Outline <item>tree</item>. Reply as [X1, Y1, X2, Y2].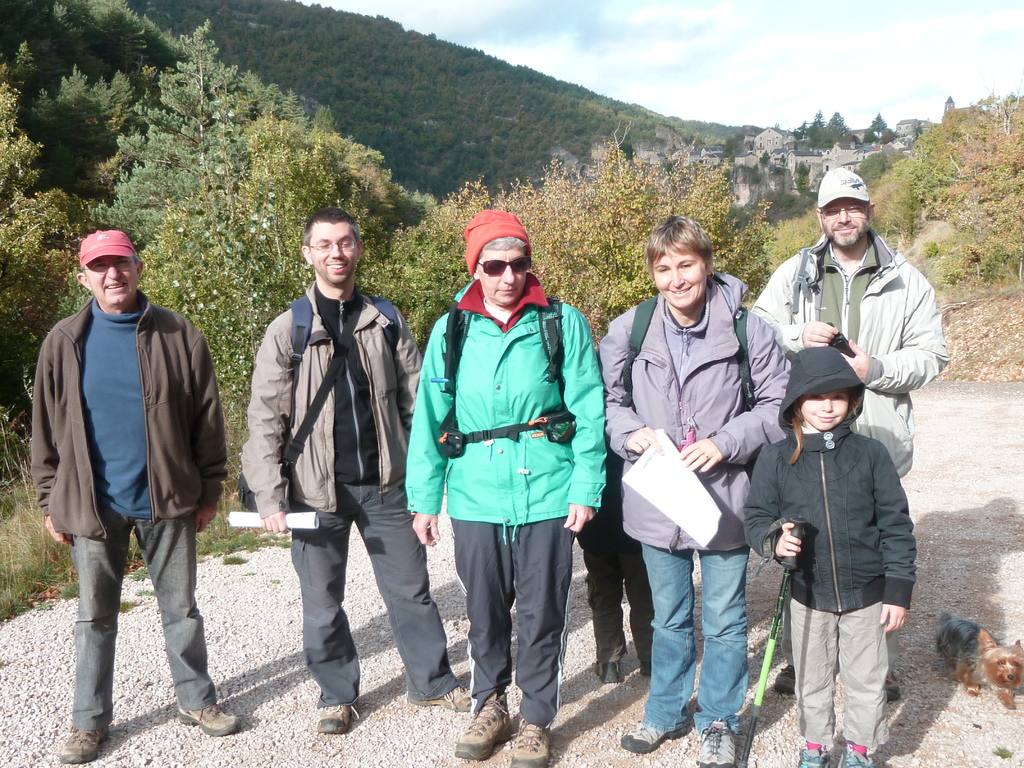
[904, 85, 1023, 257].
